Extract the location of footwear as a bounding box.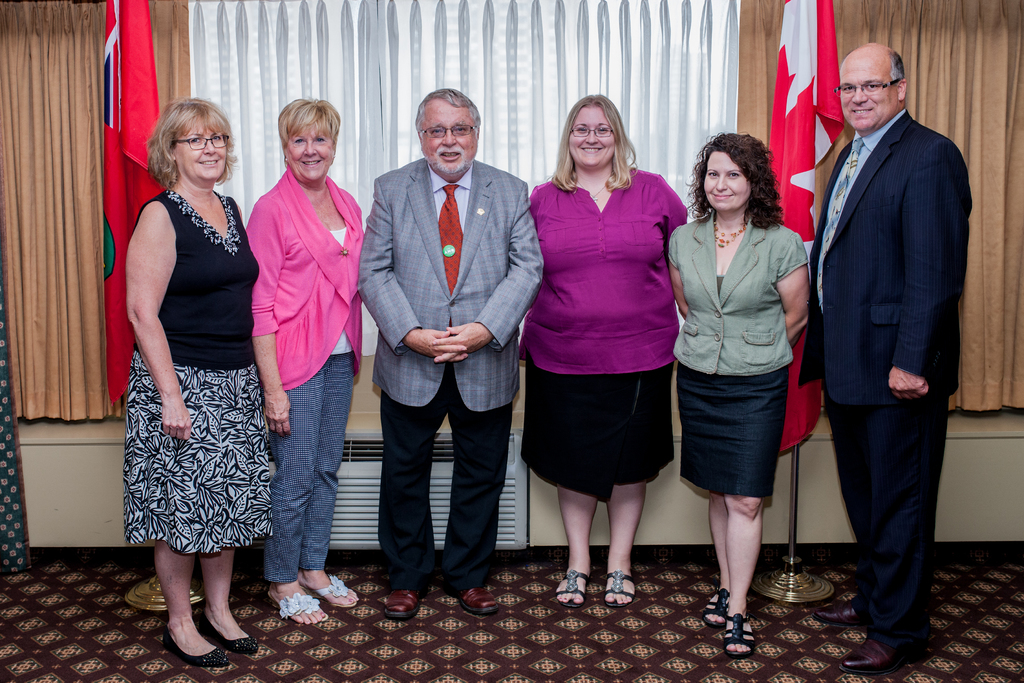
701 588 730 630.
